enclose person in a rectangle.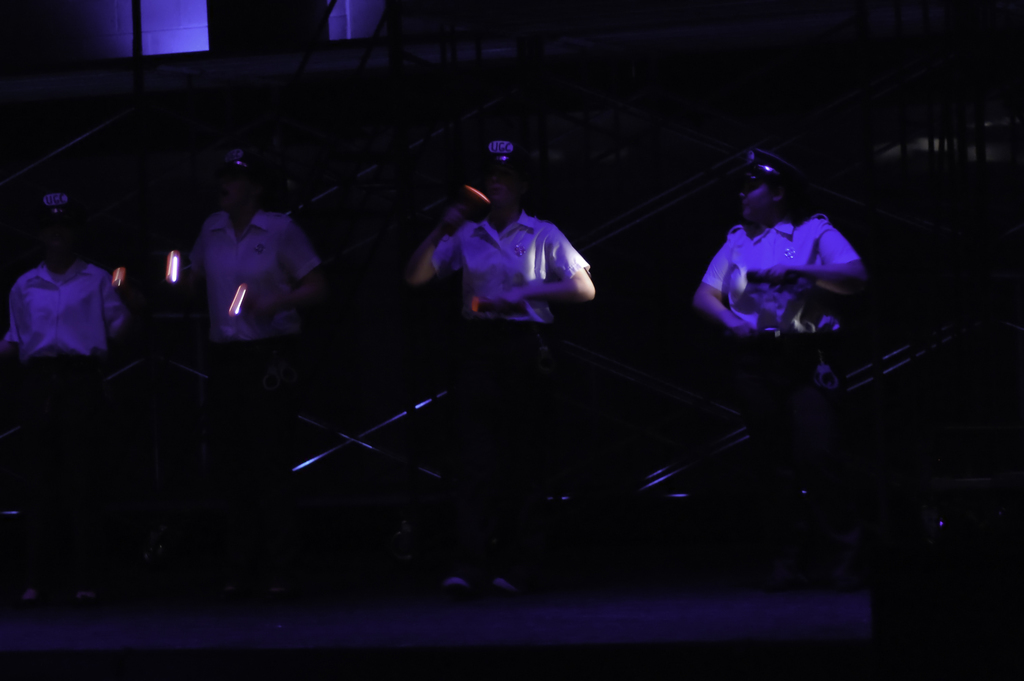
pyautogui.locateOnScreen(690, 148, 863, 379).
